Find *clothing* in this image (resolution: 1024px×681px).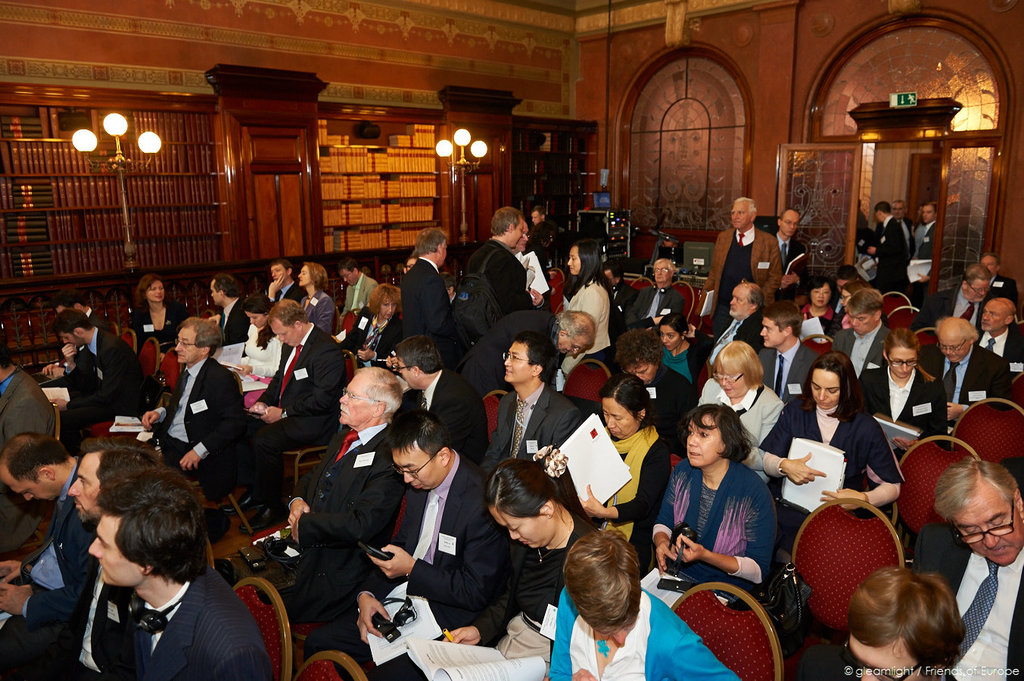
<region>8, 554, 138, 680</region>.
